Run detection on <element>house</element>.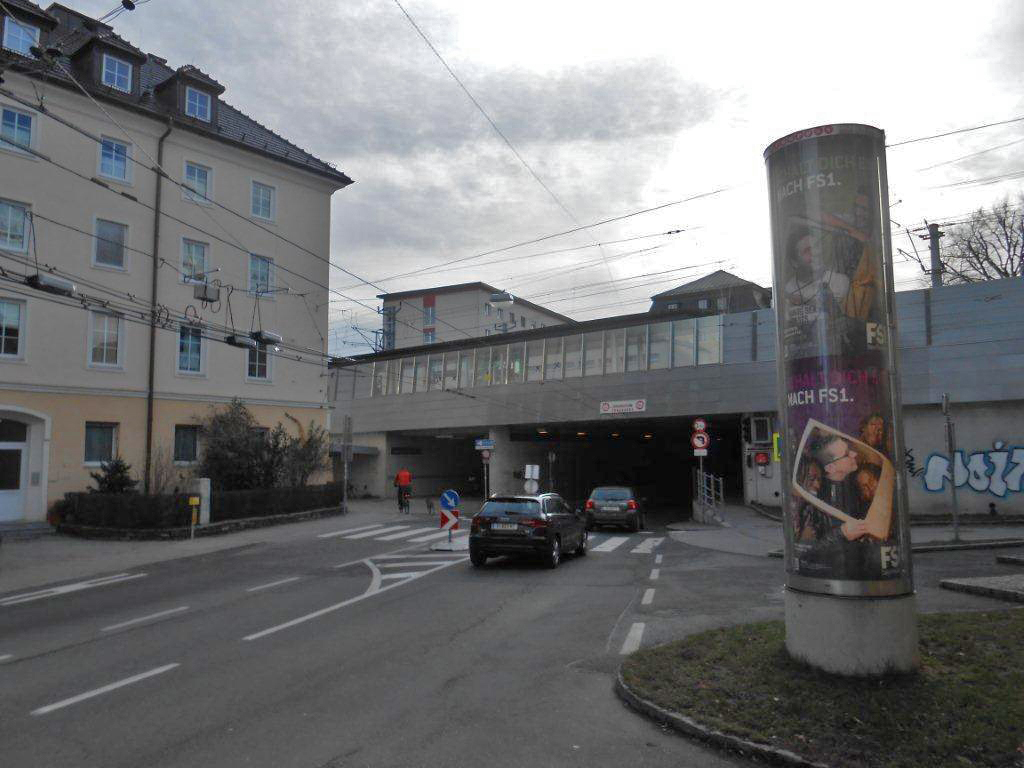
Result: (649,267,760,318).
